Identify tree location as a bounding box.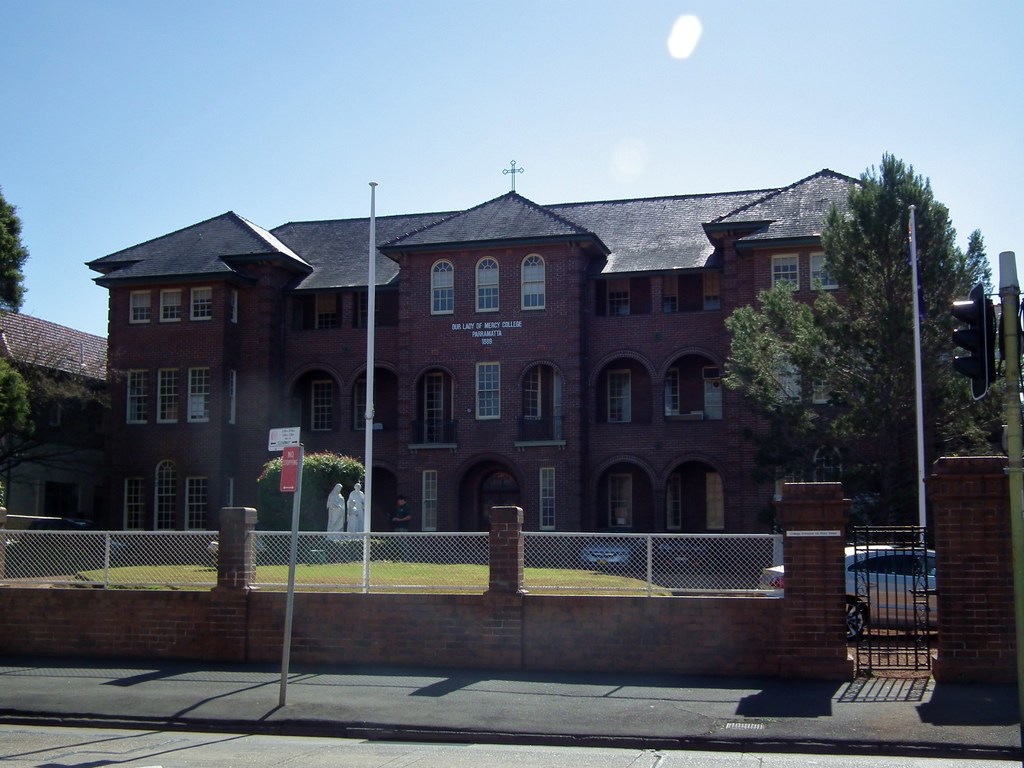
{"left": 0, "top": 358, "right": 129, "bottom": 486}.
